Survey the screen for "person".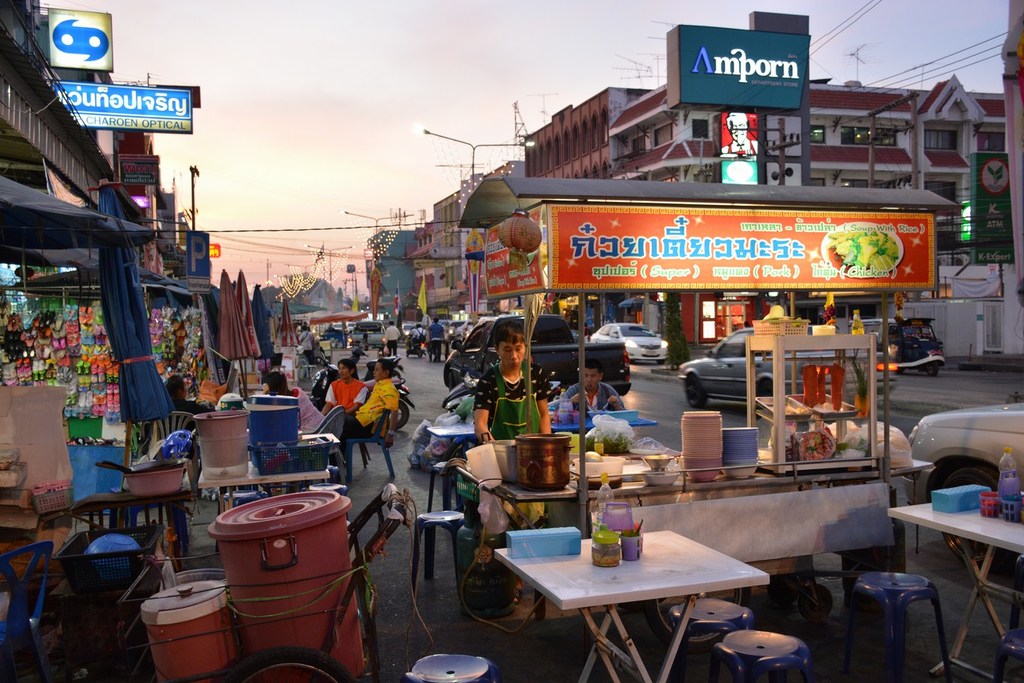
Survey found: 413, 319, 430, 345.
